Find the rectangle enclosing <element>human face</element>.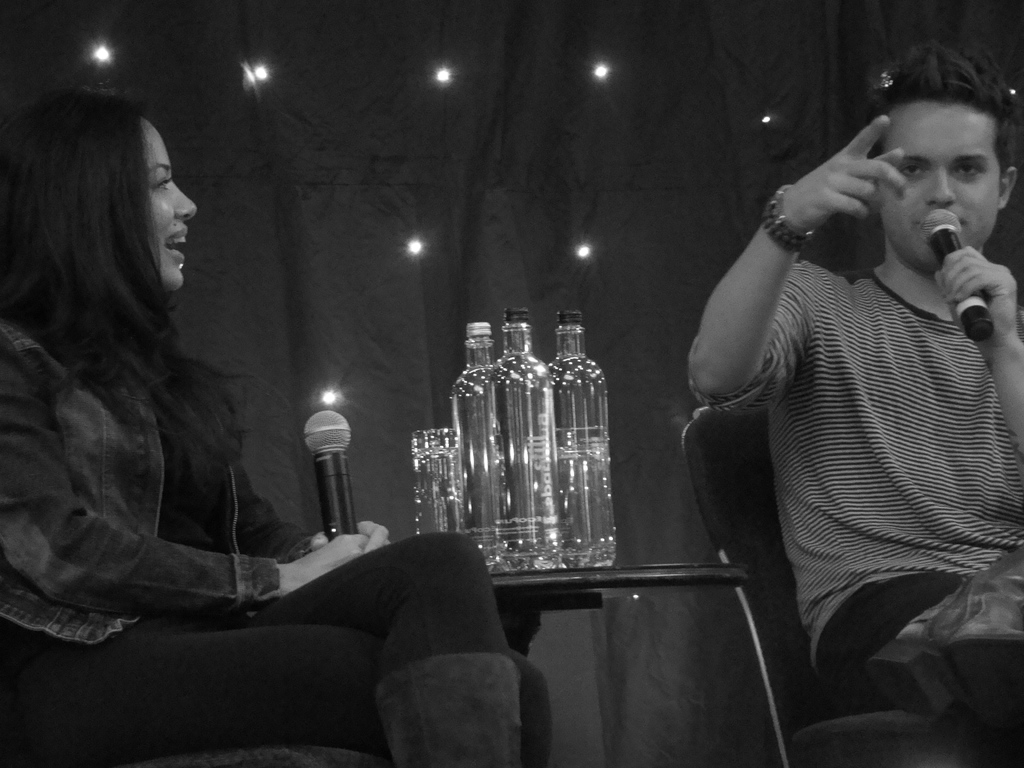
bbox(883, 100, 1004, 277).
